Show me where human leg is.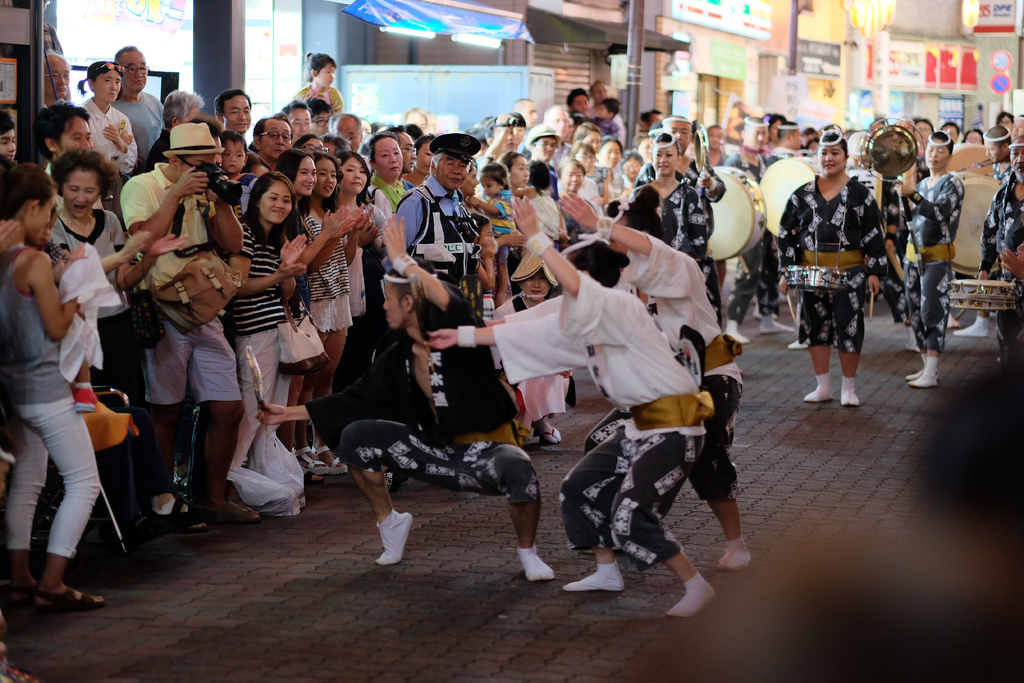
human leg is at bbox=[13, 395, 106, 609].
